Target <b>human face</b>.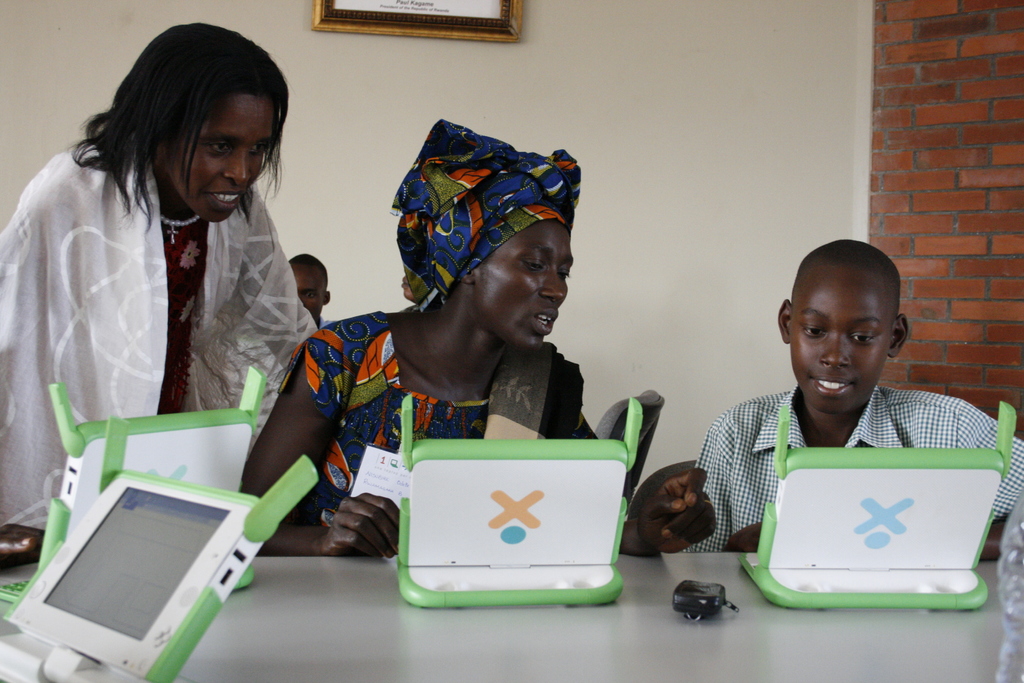
Target region: (left=294, top=267, right=324, bottom=318).
